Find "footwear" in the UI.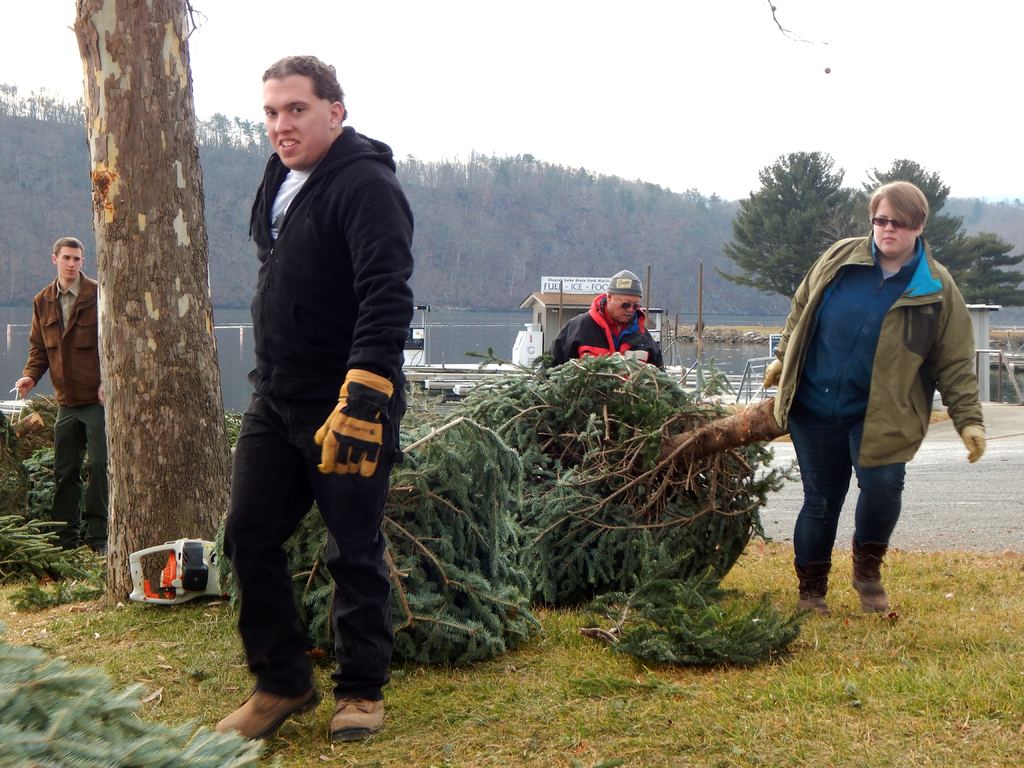
UI element at bbox(792, 565, 830, 625).
